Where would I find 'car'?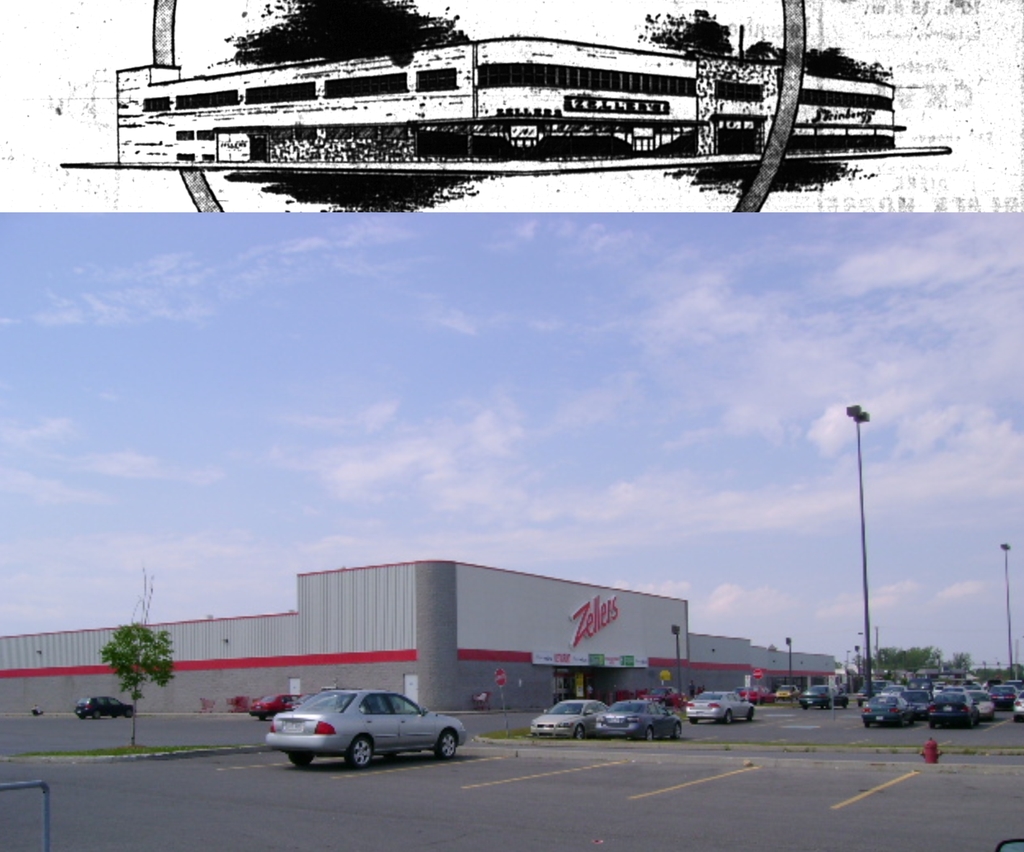
At (643, 684, 689, 706).
